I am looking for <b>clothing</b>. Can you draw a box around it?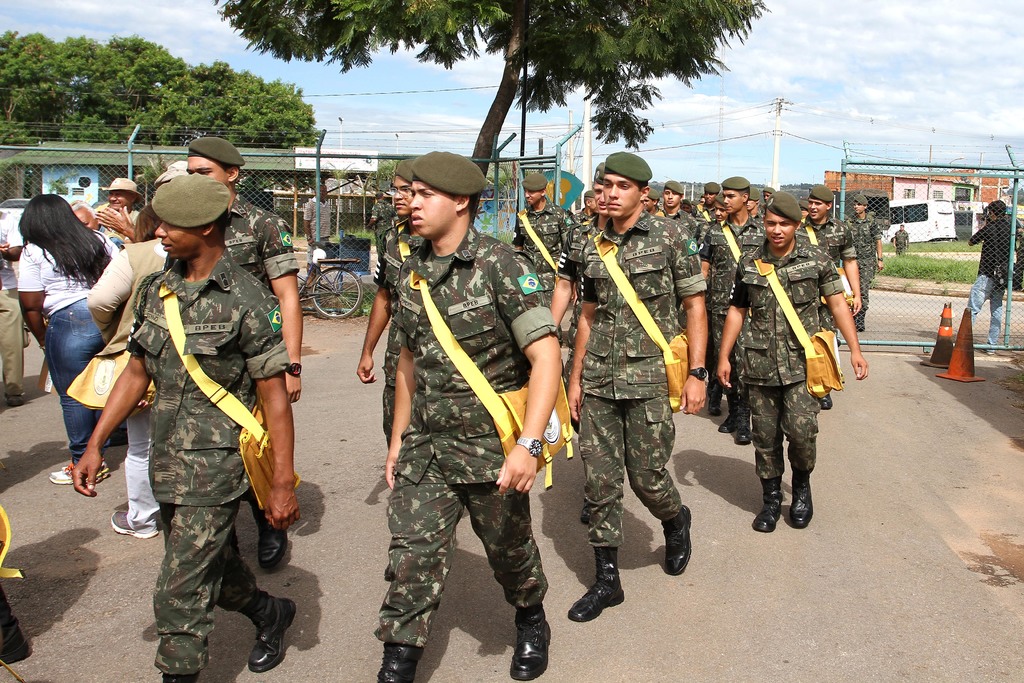
Sure, the bounding box is 19, 226, 116, 462.
